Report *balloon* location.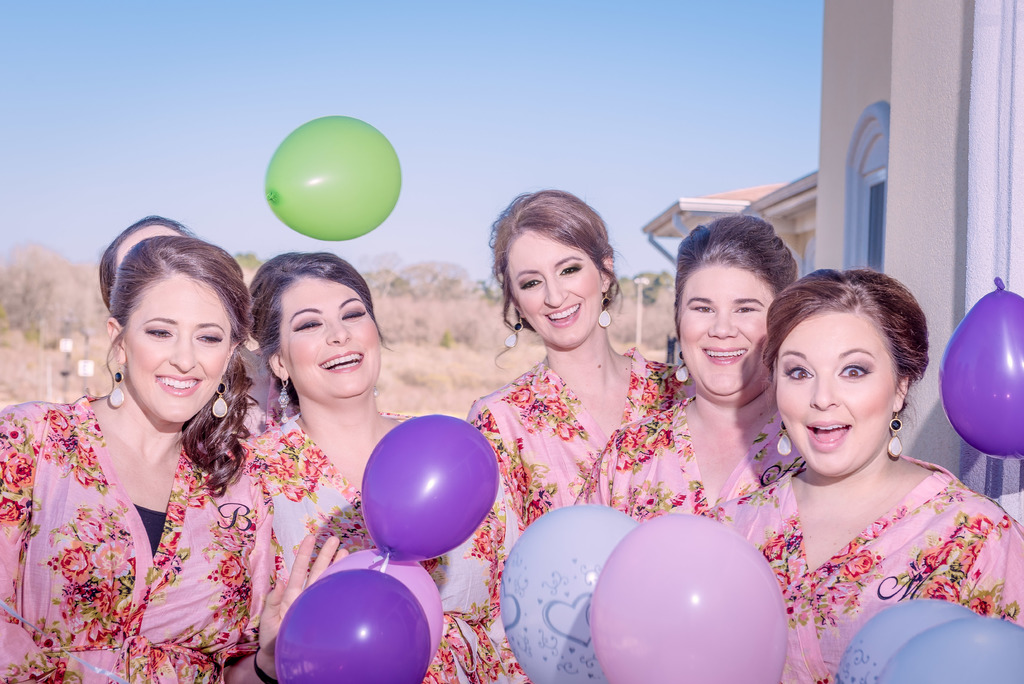
Report: locate(883, 614, 1020, 683).
